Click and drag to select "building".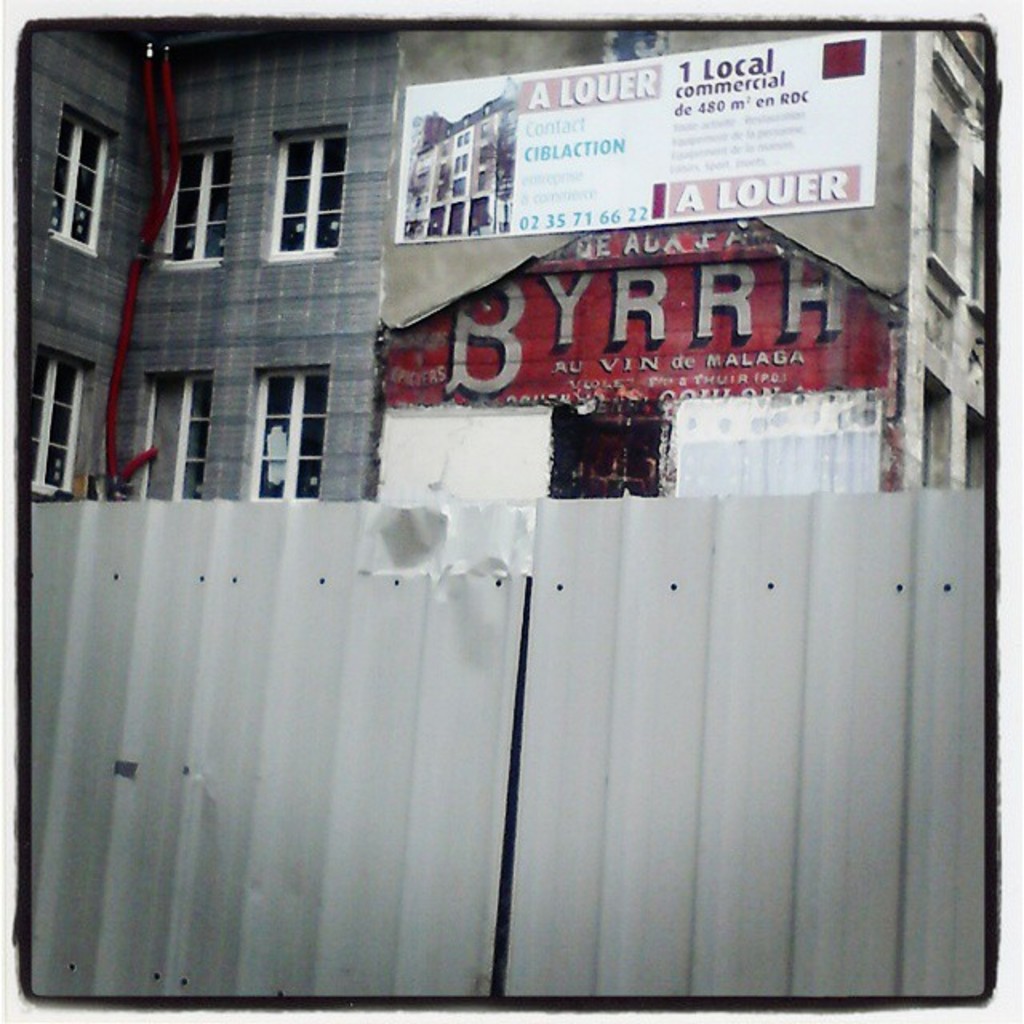
Selection: BBox(16, 26, 997, 1002).
